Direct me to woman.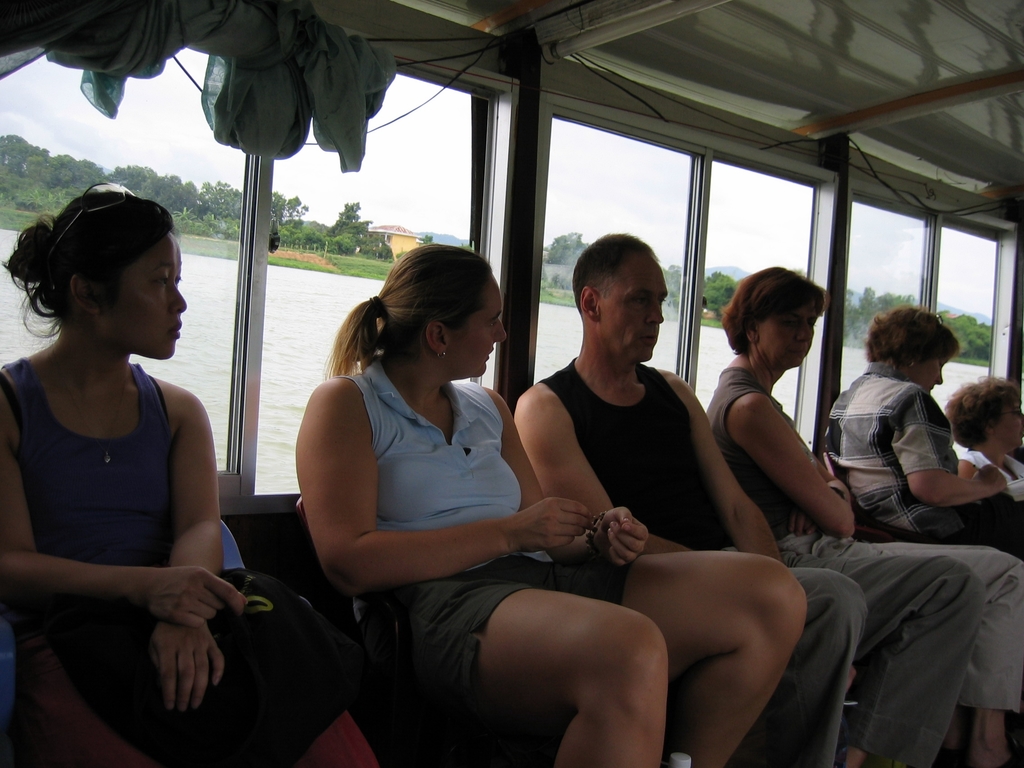
Direction: box(296, 244, 806, 767).
